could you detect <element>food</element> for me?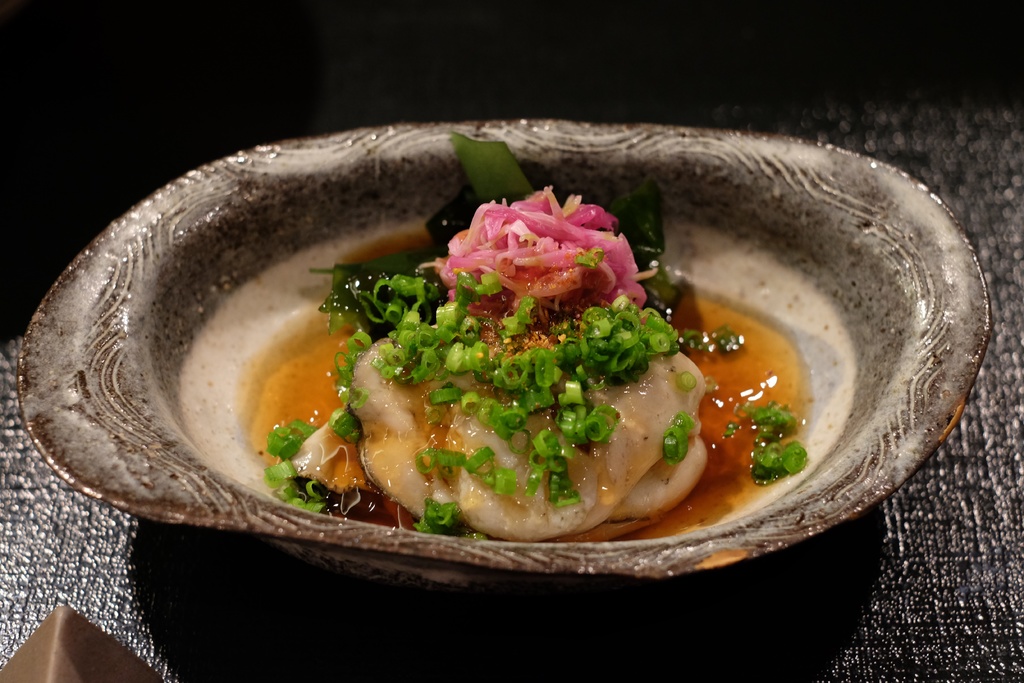
Detection result: 259 184 876 545.
